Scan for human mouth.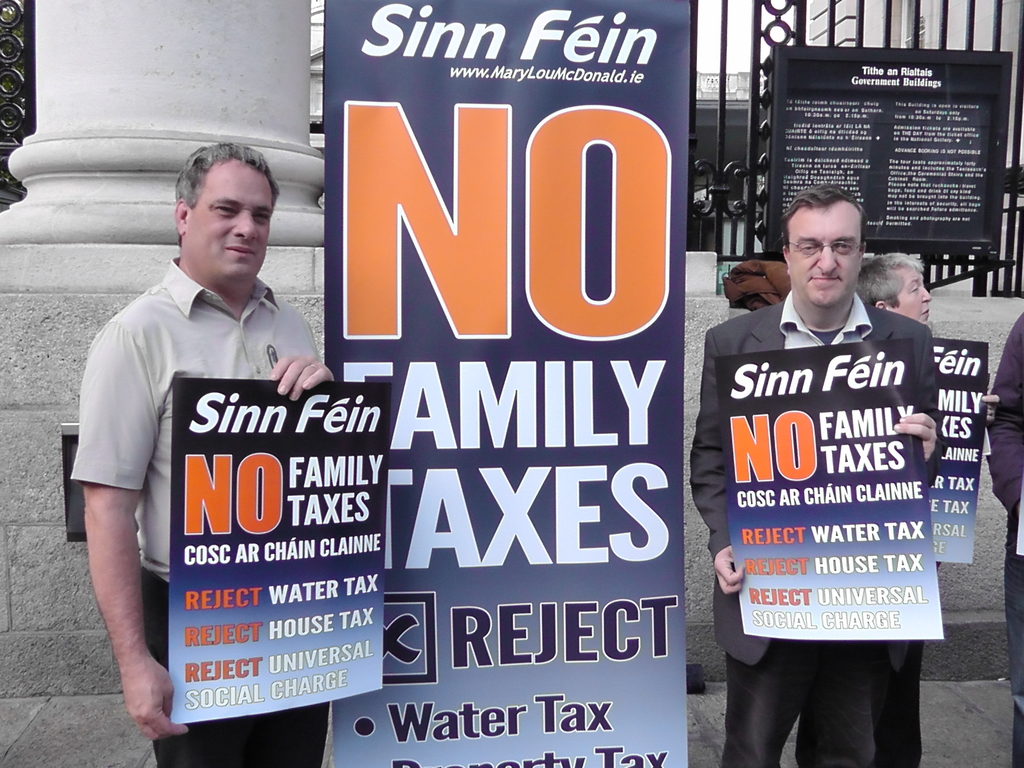
Scan result: box(918, 307, 929, 323).
